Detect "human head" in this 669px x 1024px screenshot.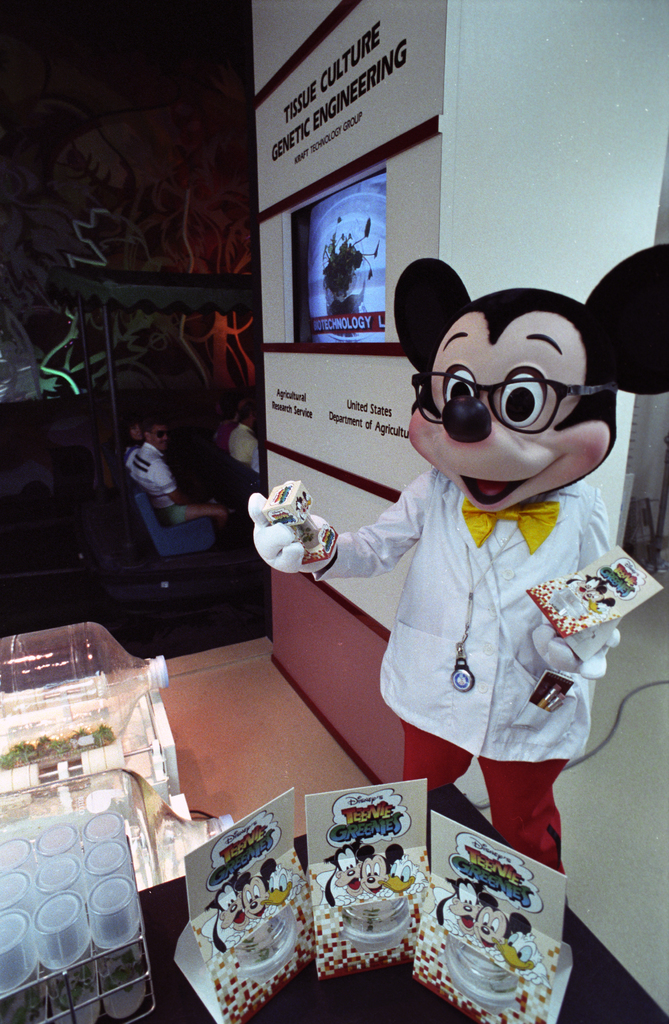
Detection: detection(396, 236, 629, 513).
